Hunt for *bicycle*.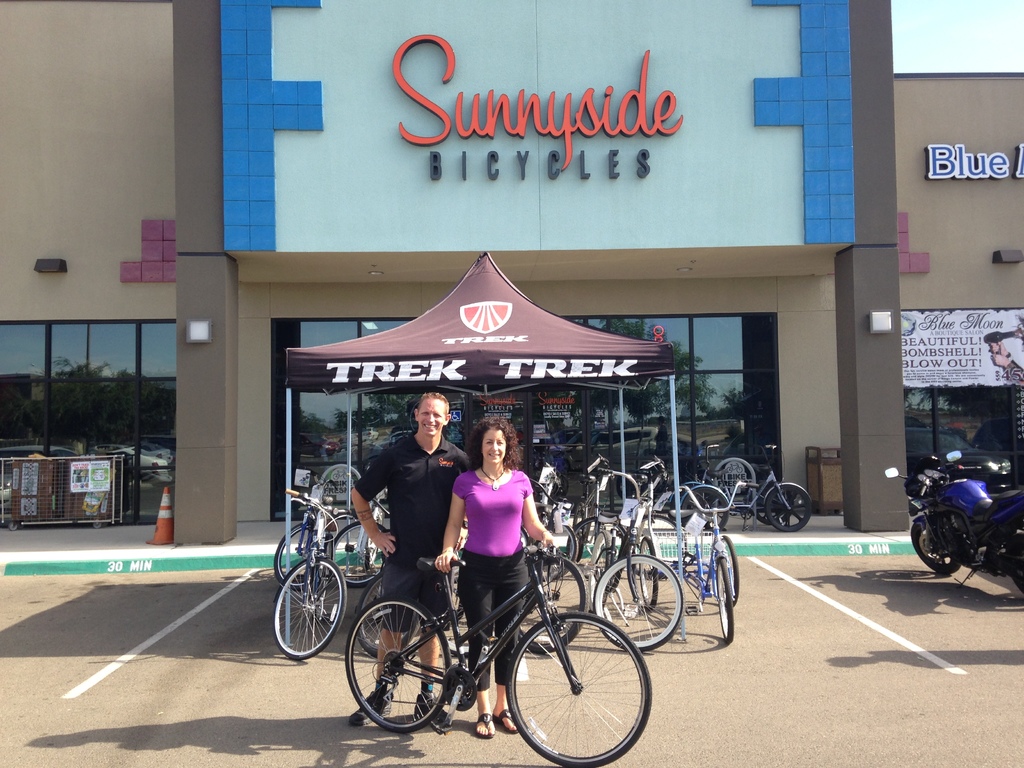
Hunted down at x1=359, y1=561, x2=431, y2=662.
